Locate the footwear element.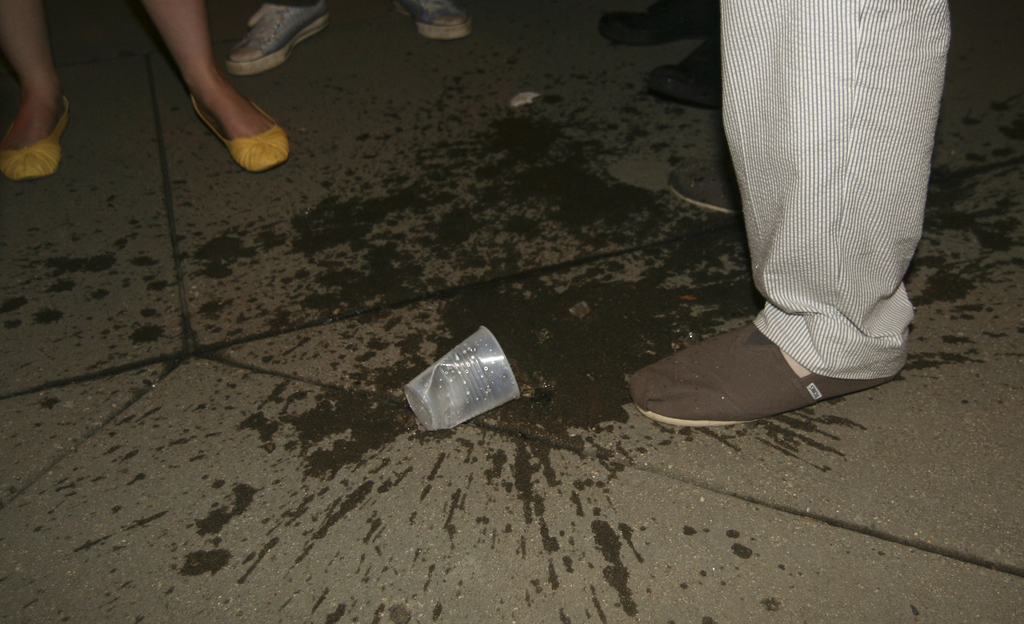
Element bbox: [598, 0, 717, 44].
